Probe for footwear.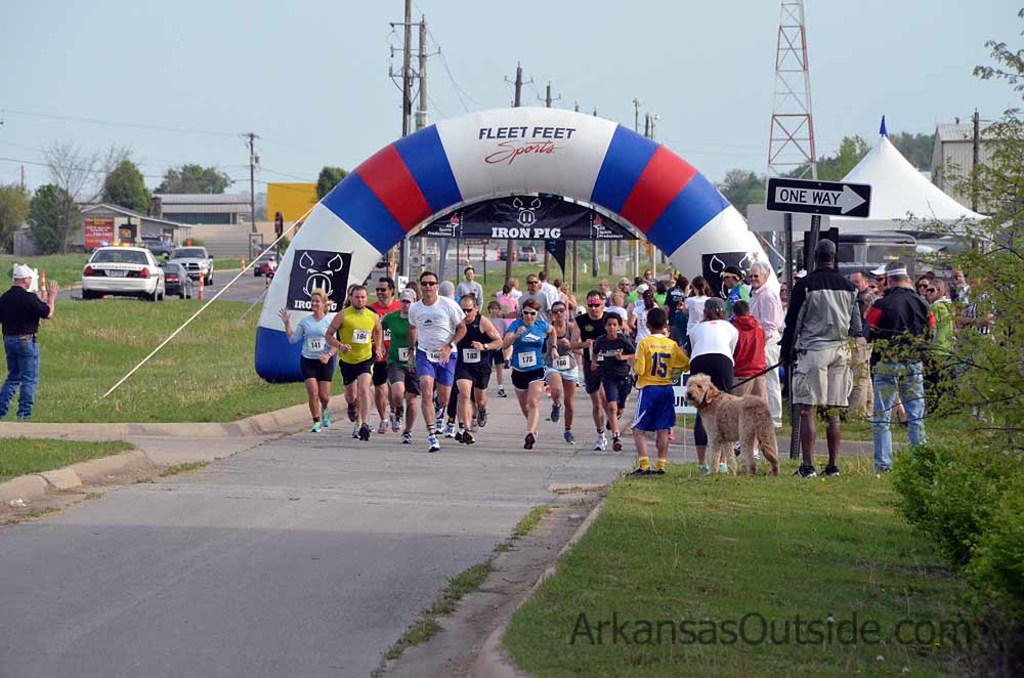
Probe result: <bbox>695, 461, 711, 475</bbox>.
